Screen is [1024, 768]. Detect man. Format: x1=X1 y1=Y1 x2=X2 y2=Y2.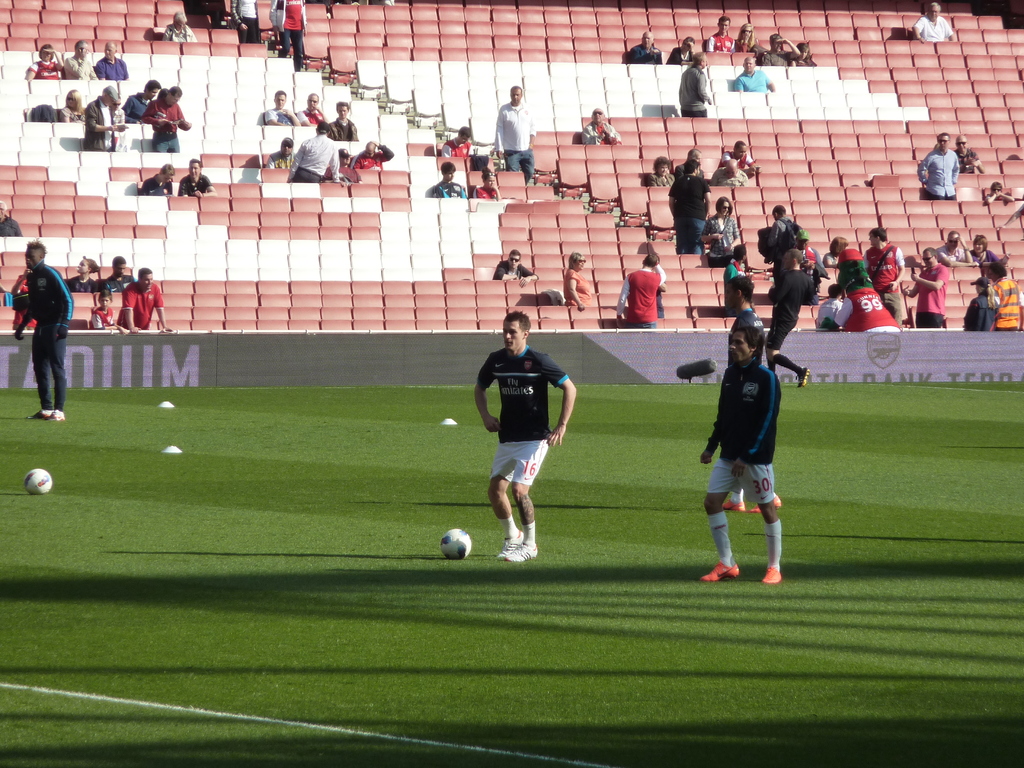
x1=723 y1=134 x2=758 y2=170.
